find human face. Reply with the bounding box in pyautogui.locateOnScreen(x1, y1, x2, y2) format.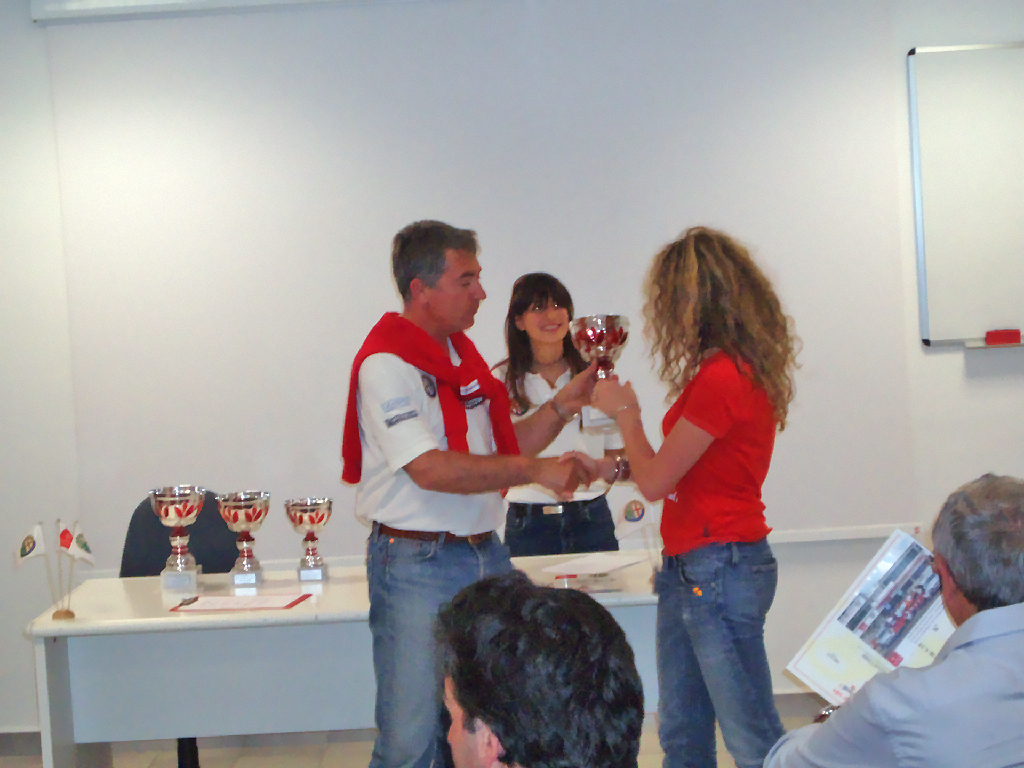
pyautogui.locateOnScreen(520, 293, 573, 340).
